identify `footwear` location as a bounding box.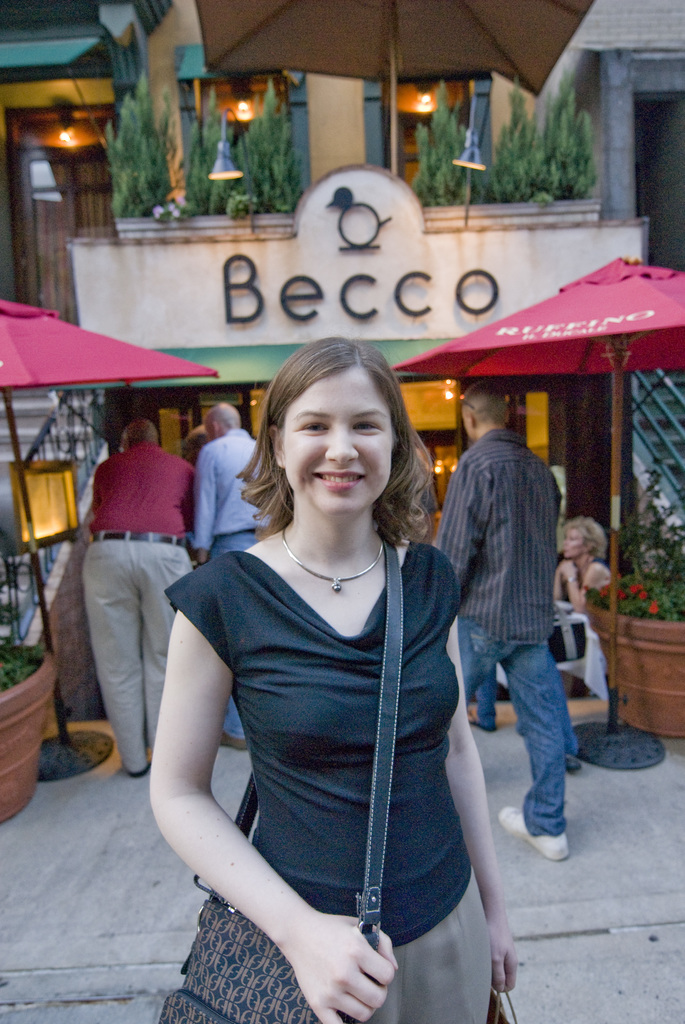
{"x1": 221, "y1": 731, "x2": 250, "y2": 748}.
